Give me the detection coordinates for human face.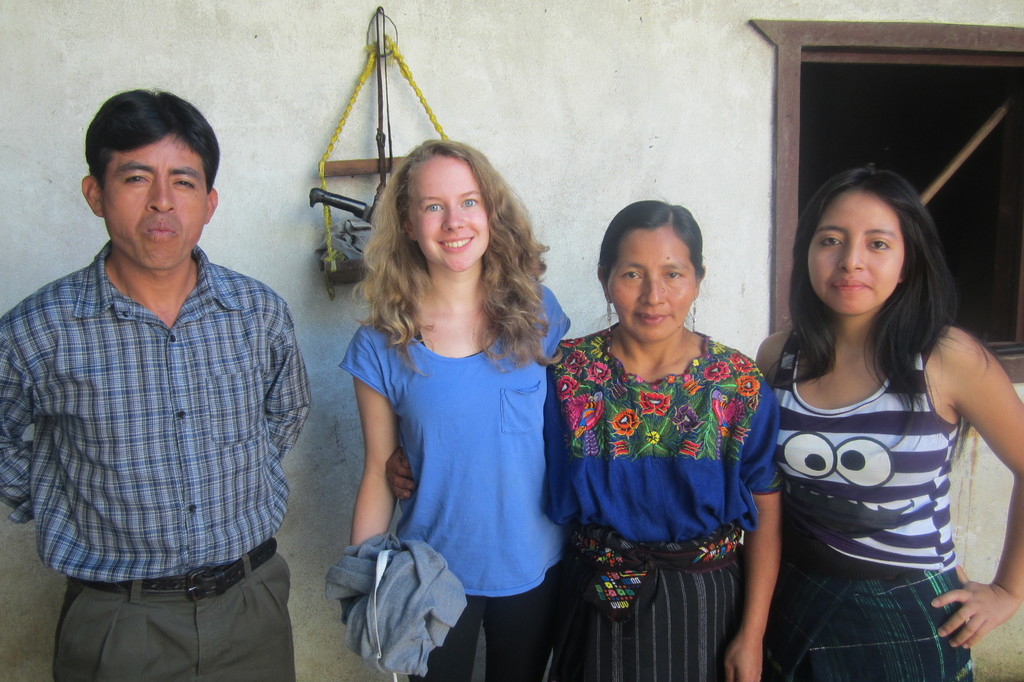
[left=409, top=156, right=490, bottom=270].
